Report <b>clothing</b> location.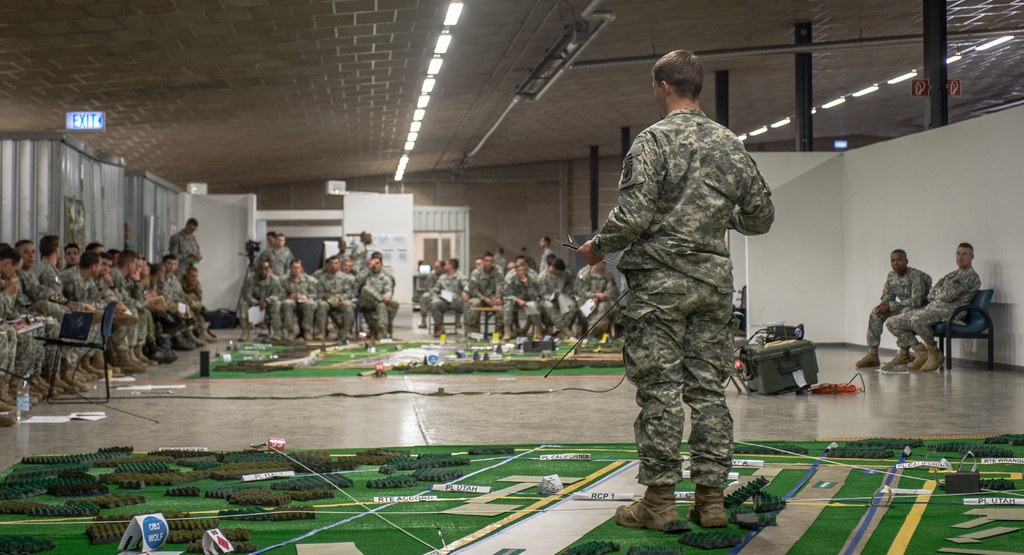
Report: 882,270,984,350.
